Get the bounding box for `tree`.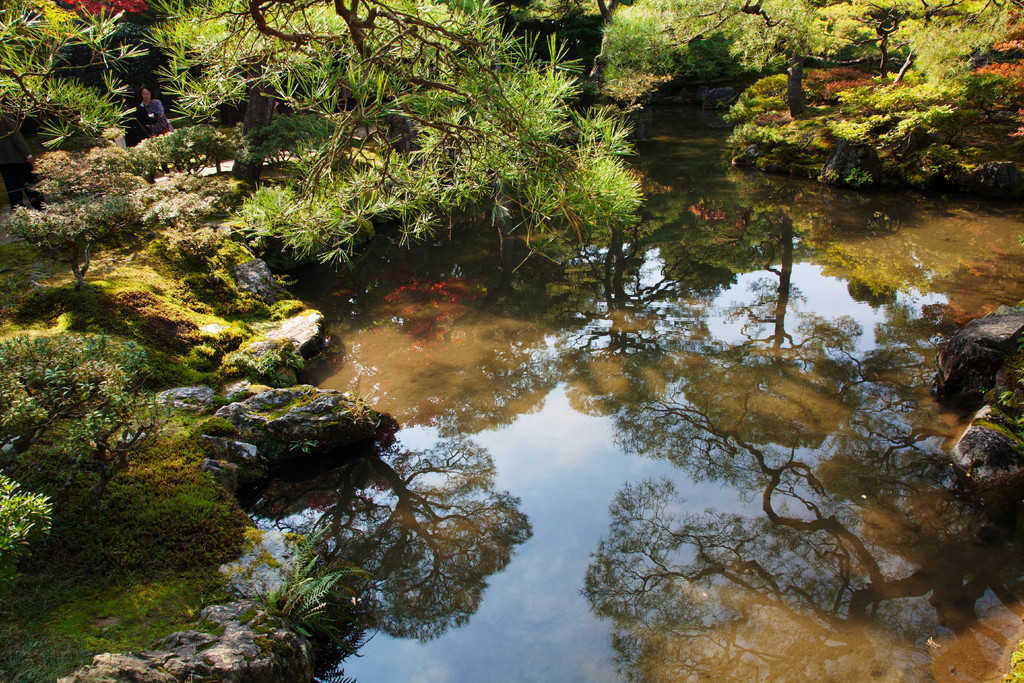
0:0:166:170.
